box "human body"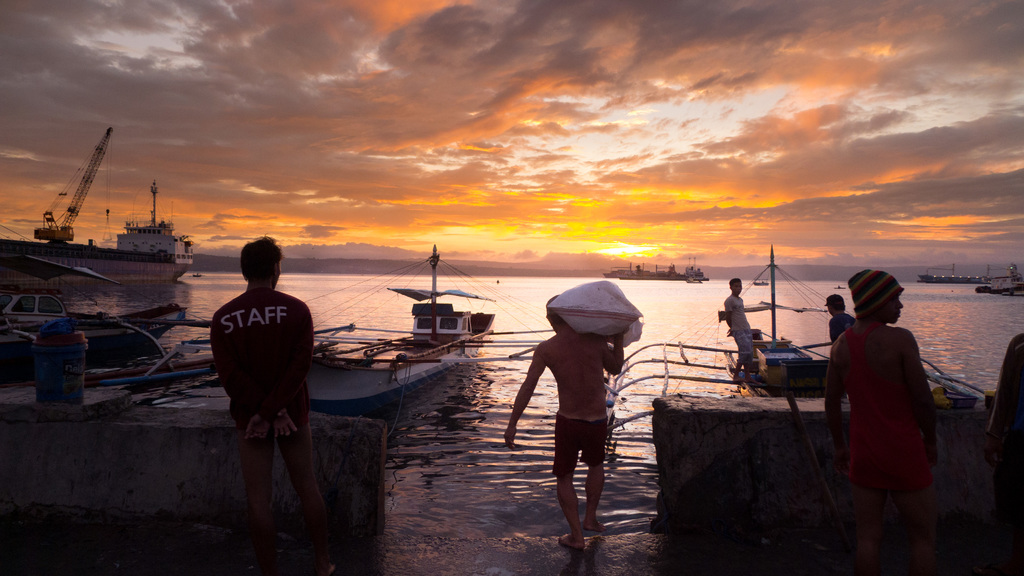
box=[526, 286, 630, 549]
